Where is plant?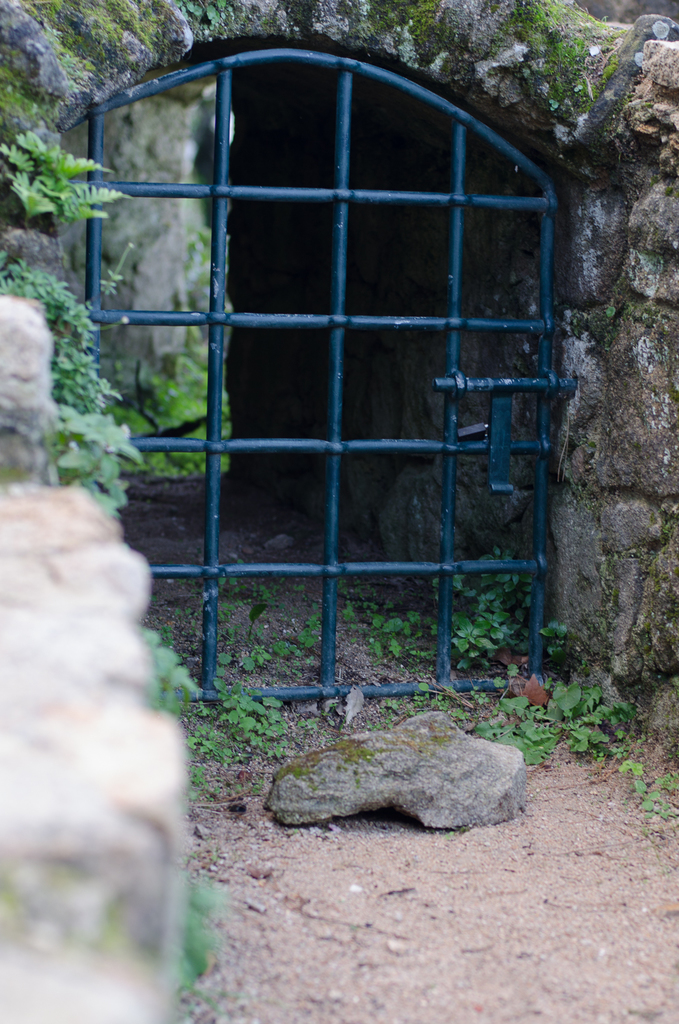
x1=427 y1=548 x2=529 y2=680.
